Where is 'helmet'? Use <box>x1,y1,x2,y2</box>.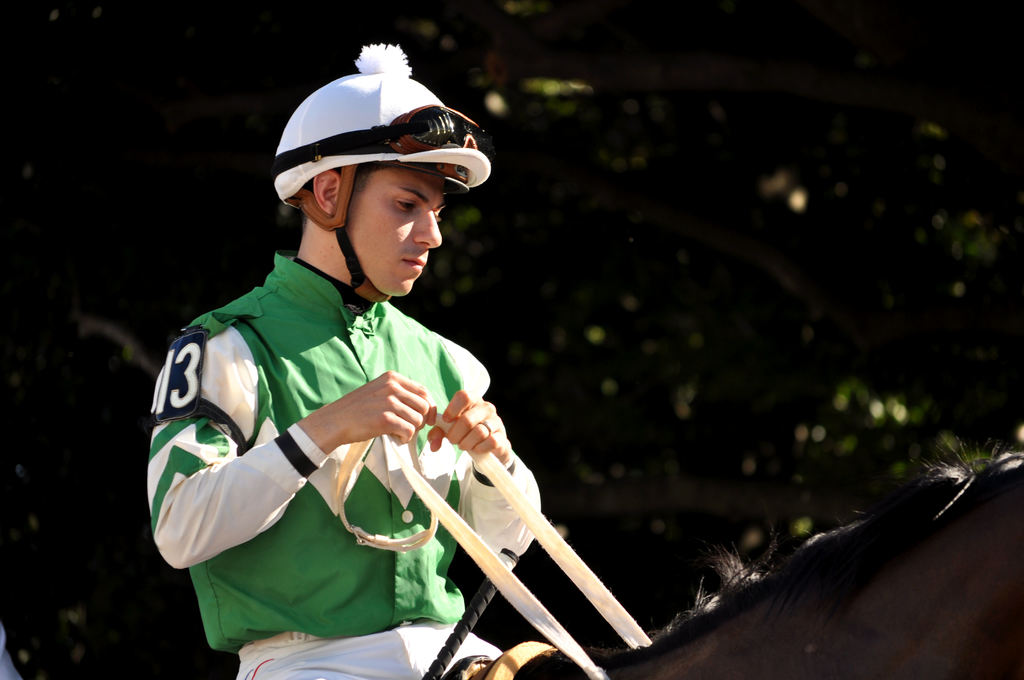
<box>280,54,472,282</box>.
